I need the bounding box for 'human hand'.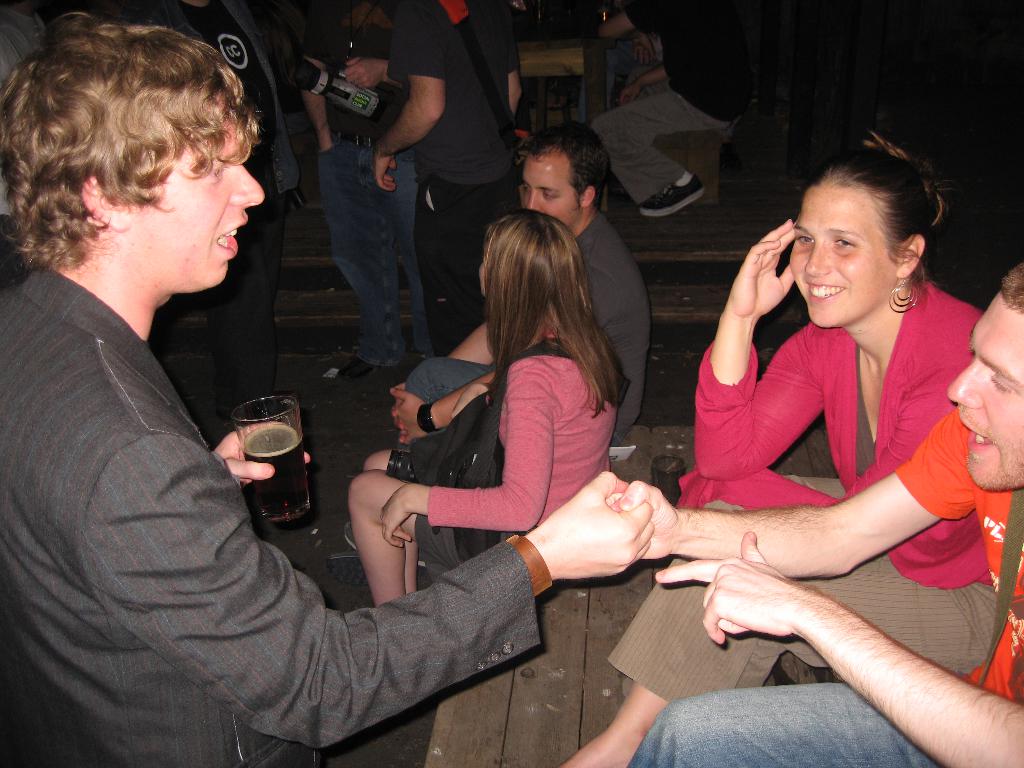
Here it is: Rect(381, 483, 417, 547).
